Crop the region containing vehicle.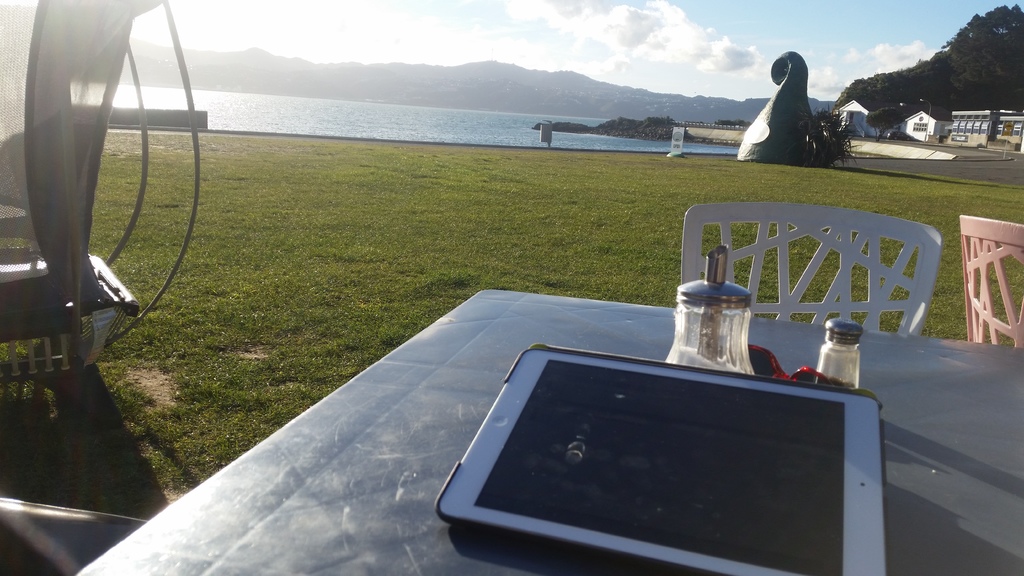
Crop region: 886 129 911 140.
